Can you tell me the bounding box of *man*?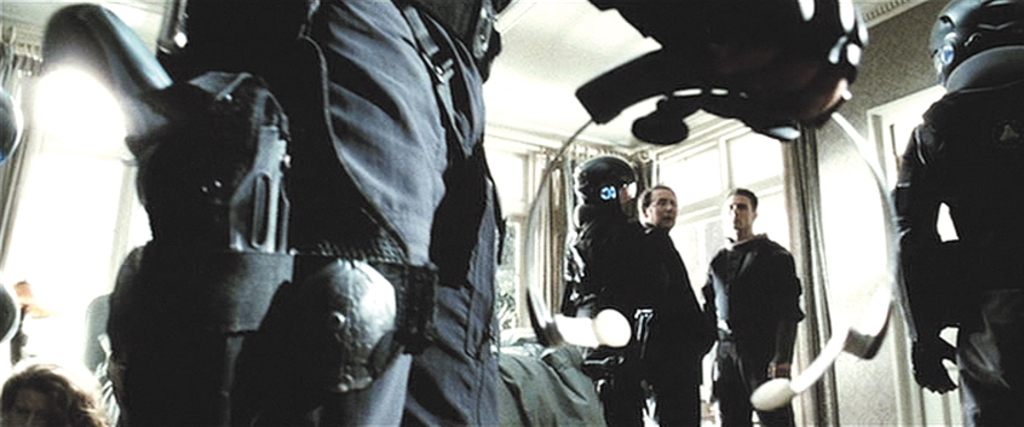
left=712, top=192, right=811, bottom=406.
